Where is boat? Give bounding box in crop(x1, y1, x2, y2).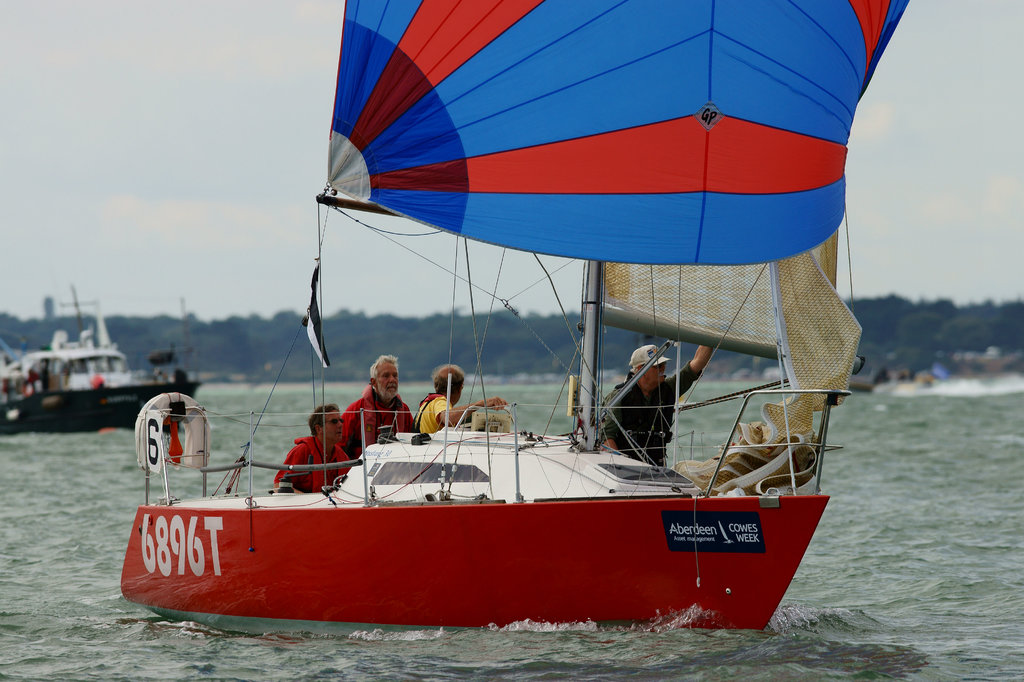
crop(0, 298, 207, 441).
